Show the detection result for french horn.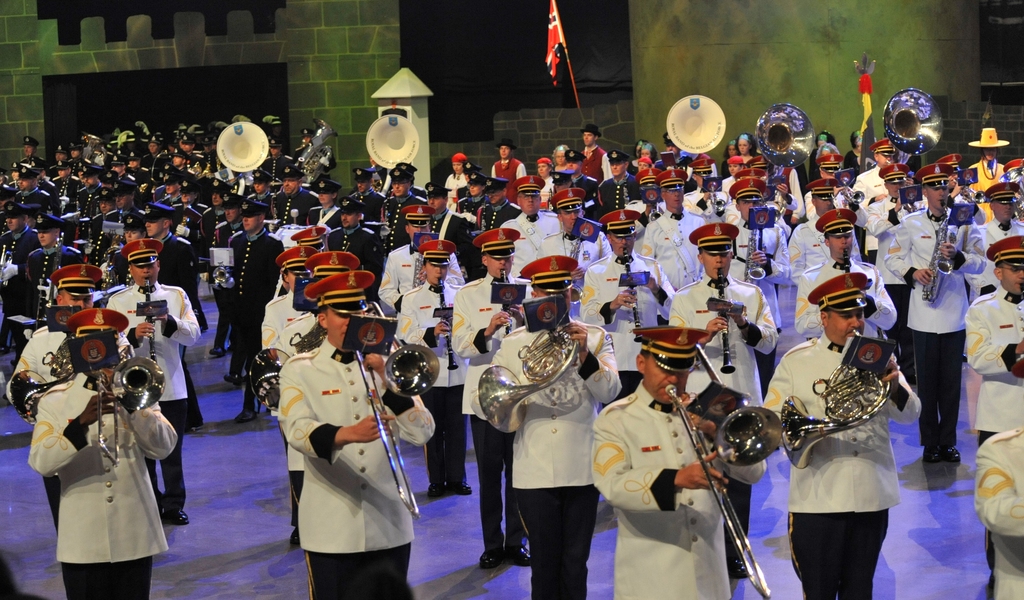
838:179:861:210.
